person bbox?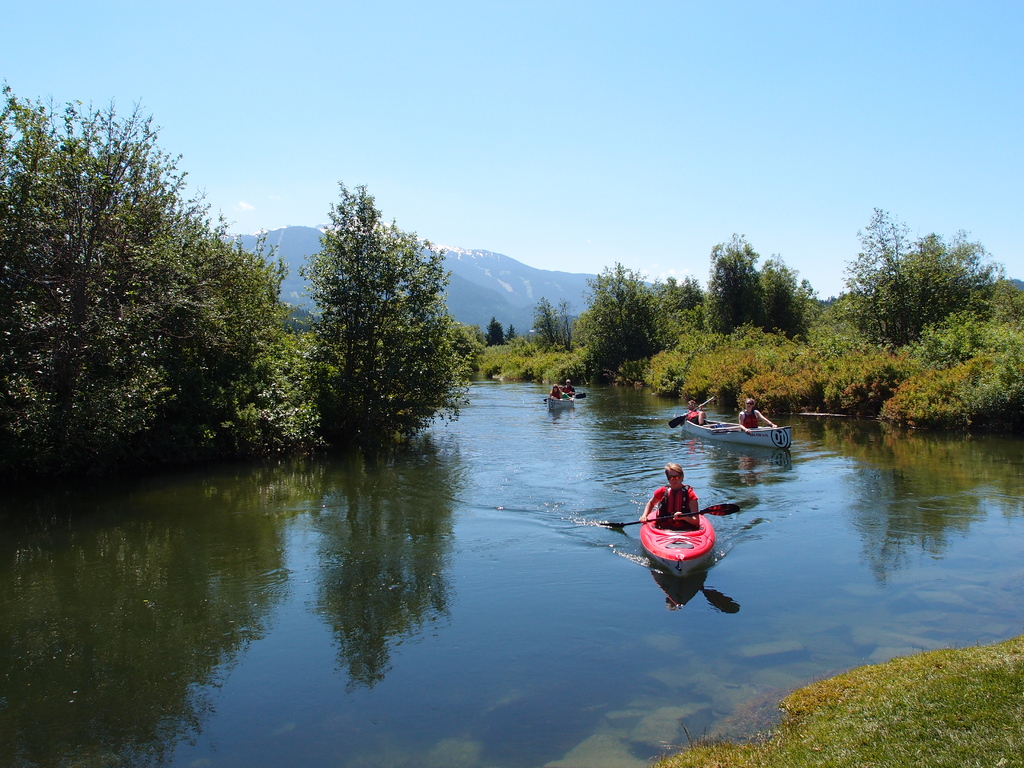
(684,394,707,435)
